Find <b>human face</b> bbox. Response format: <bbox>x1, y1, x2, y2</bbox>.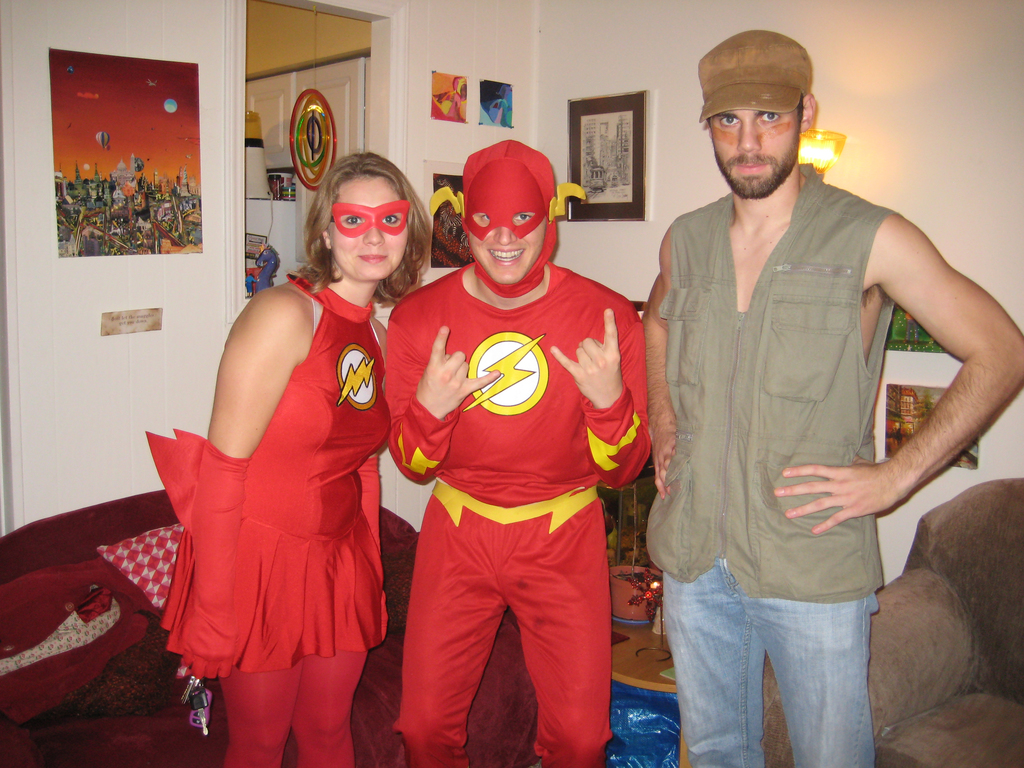
<bbox>328, 170, 410, 278</bbox>.
